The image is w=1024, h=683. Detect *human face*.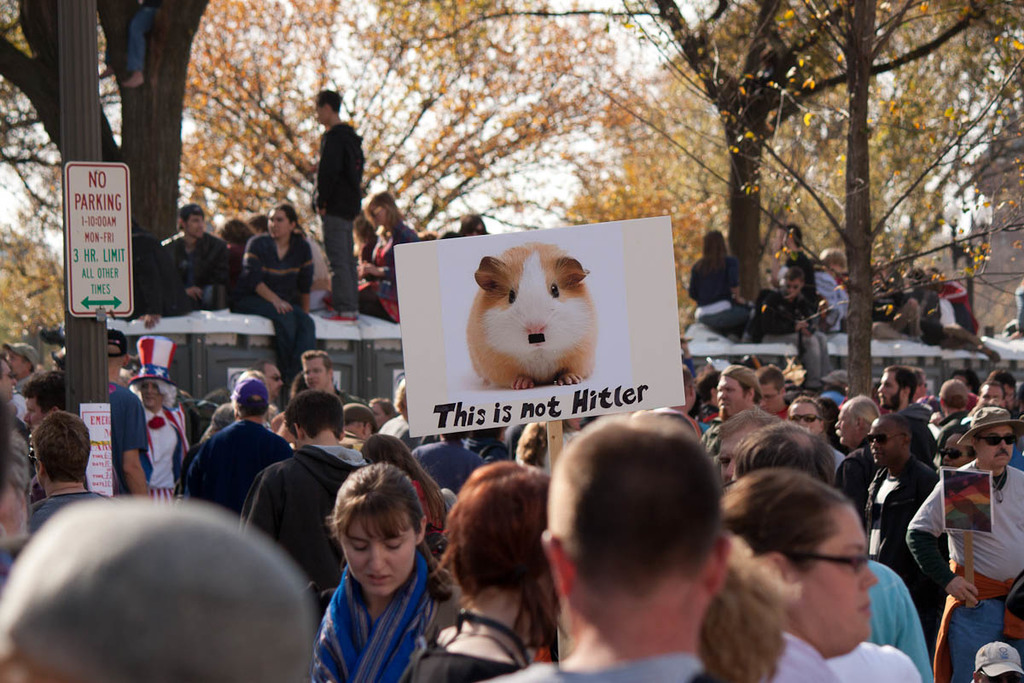
Detection: locate(804, 499, 880, 661).
